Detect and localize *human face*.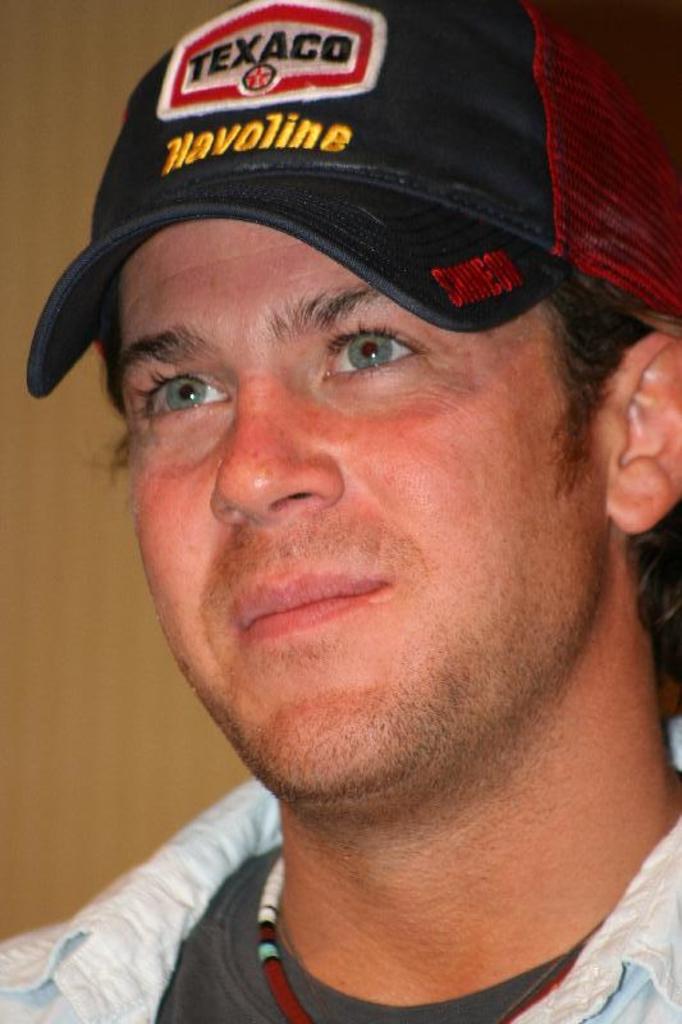
Localized at bbox(110, 215, 610, 817).
